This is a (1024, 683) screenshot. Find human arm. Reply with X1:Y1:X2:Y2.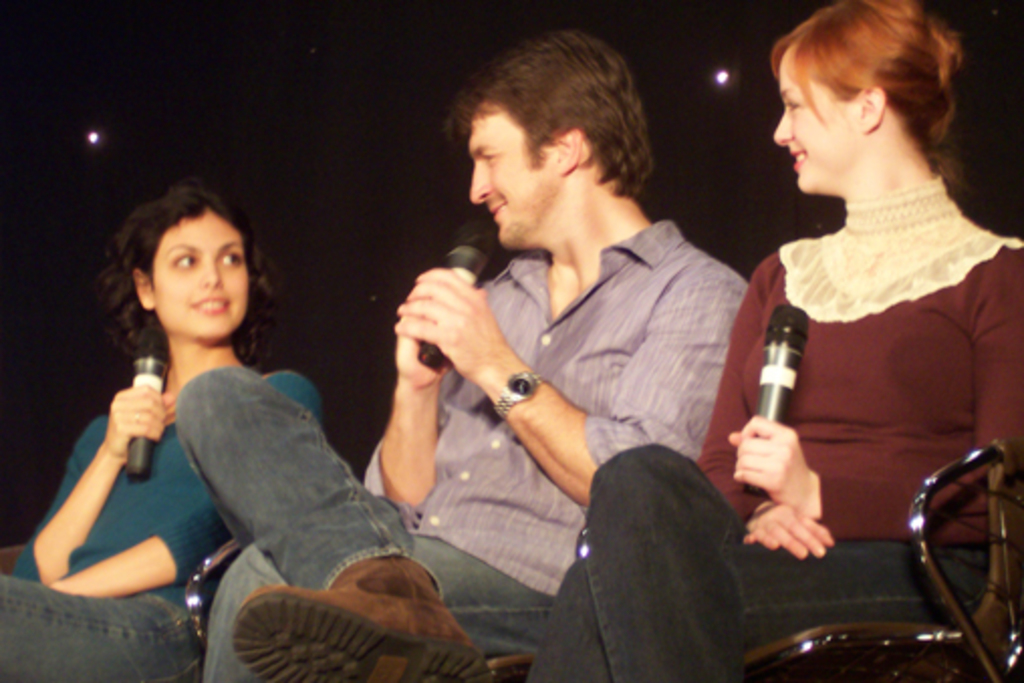
389:248:752:512.
